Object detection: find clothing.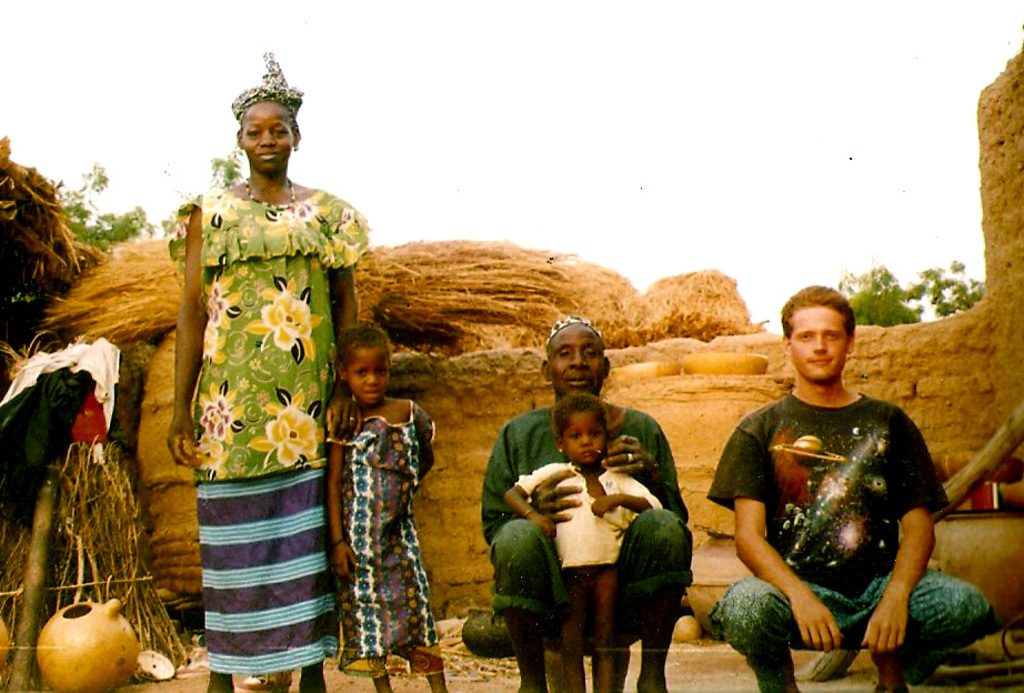
474,402,699,654.
